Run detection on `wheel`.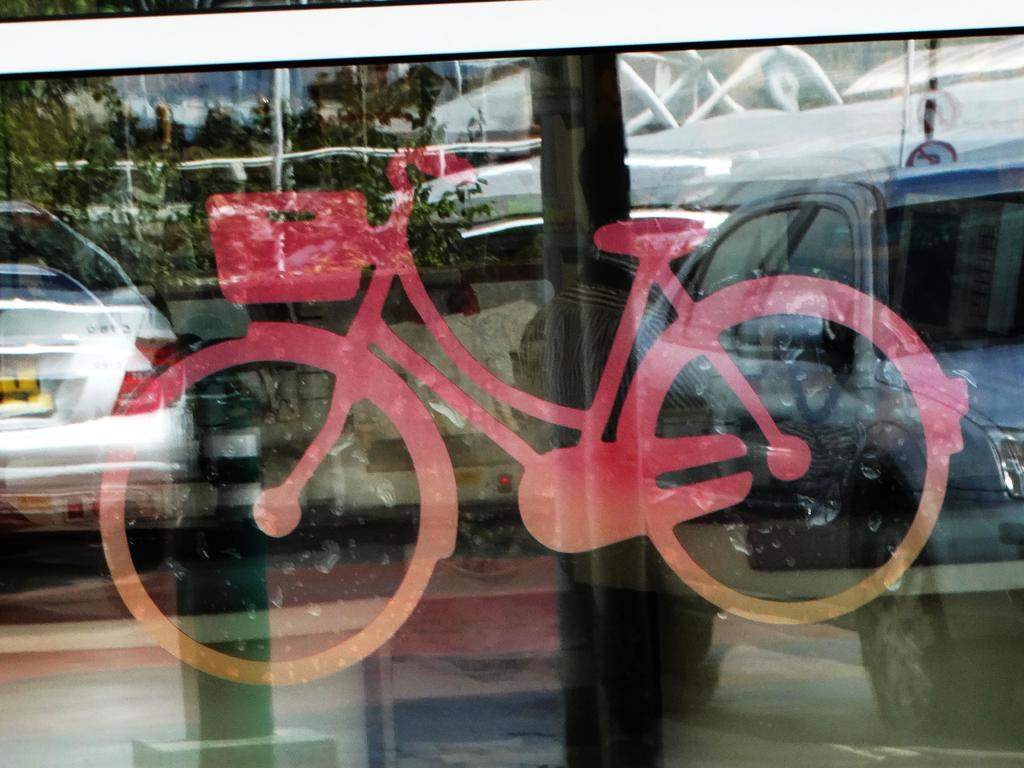
Result: x1=91 y1=331 x2=447 y2=684.
